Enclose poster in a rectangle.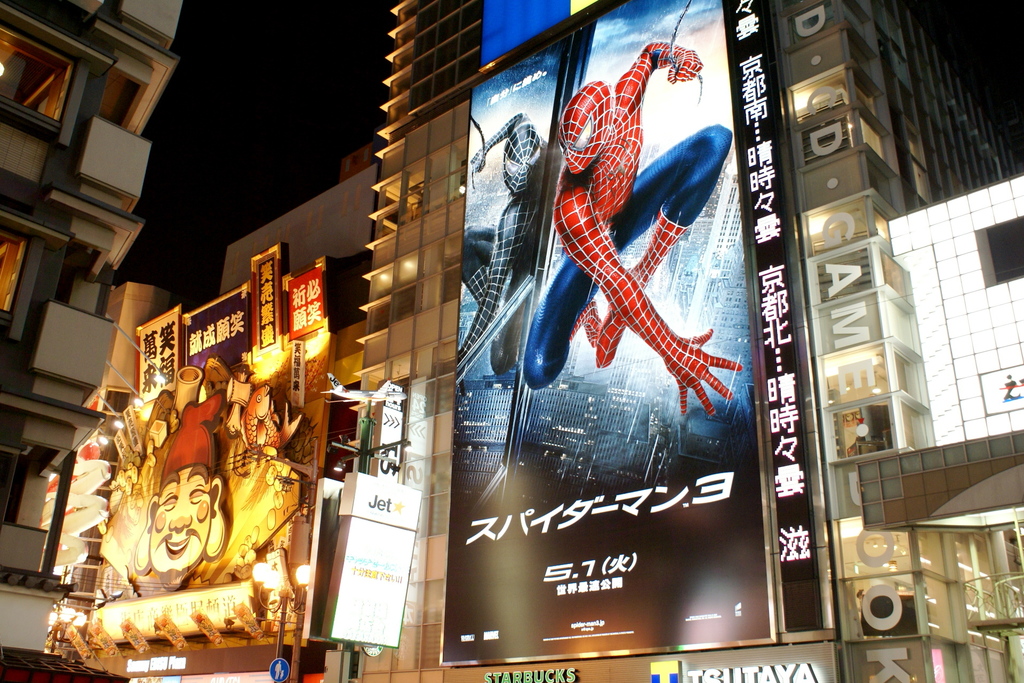
436:0:771:658.
